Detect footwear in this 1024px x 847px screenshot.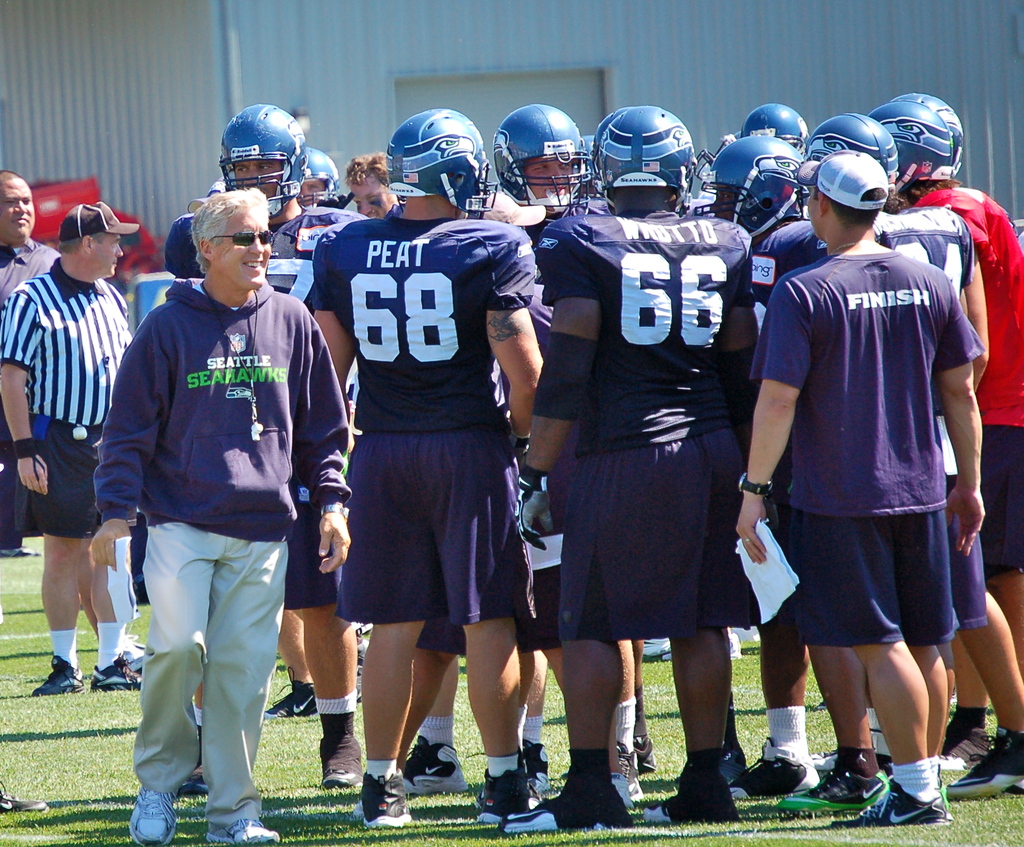
Detection: locate(401, 732, 469, 796).
